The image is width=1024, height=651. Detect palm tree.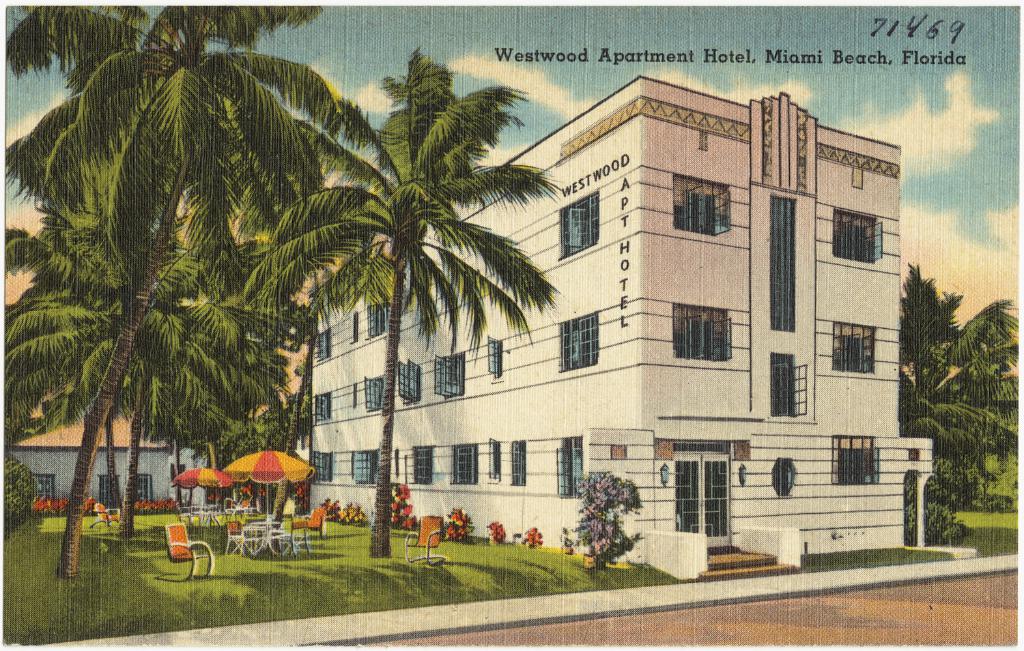
Detection: [118, 194, 244, 435].
